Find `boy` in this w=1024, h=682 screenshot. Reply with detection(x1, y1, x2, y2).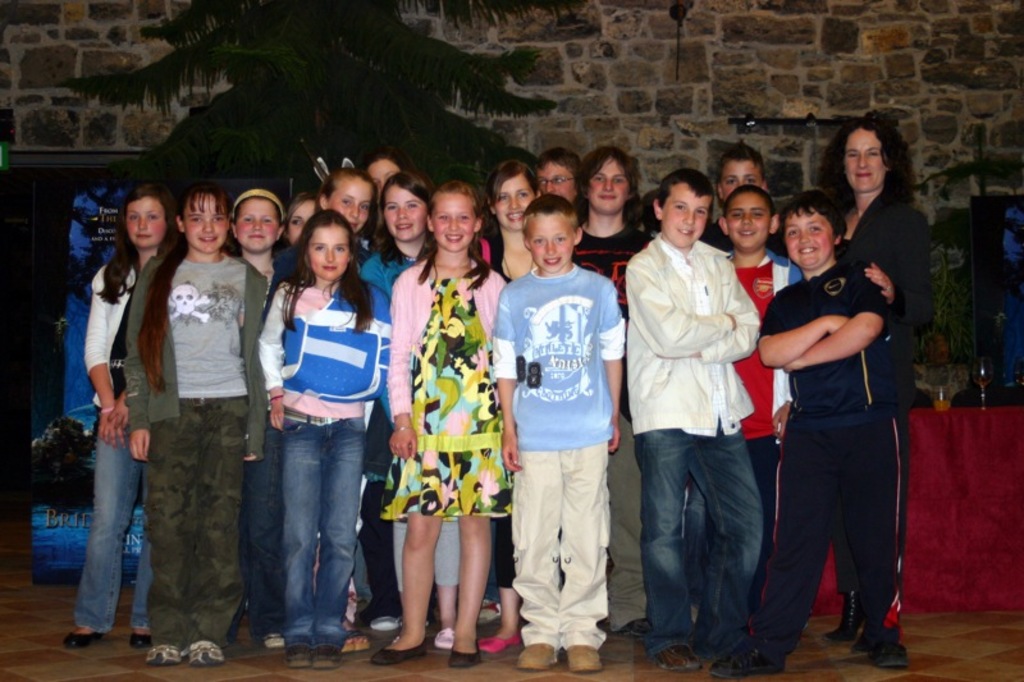
detection(753, 191, 905, 667).
